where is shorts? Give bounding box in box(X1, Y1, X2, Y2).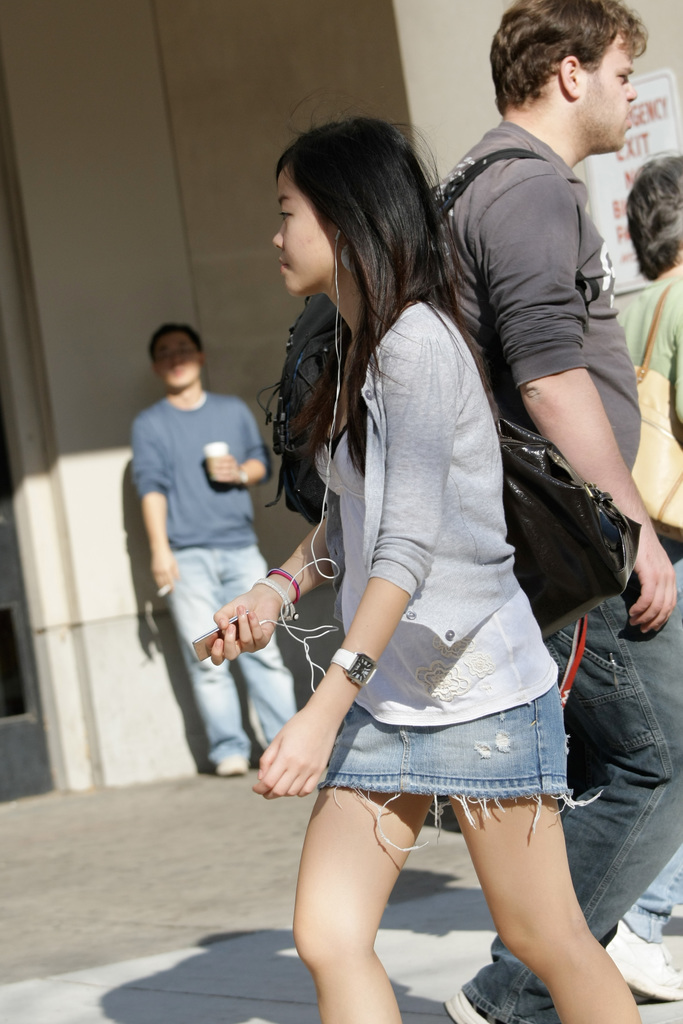
box(318, 679, 600, 846).
